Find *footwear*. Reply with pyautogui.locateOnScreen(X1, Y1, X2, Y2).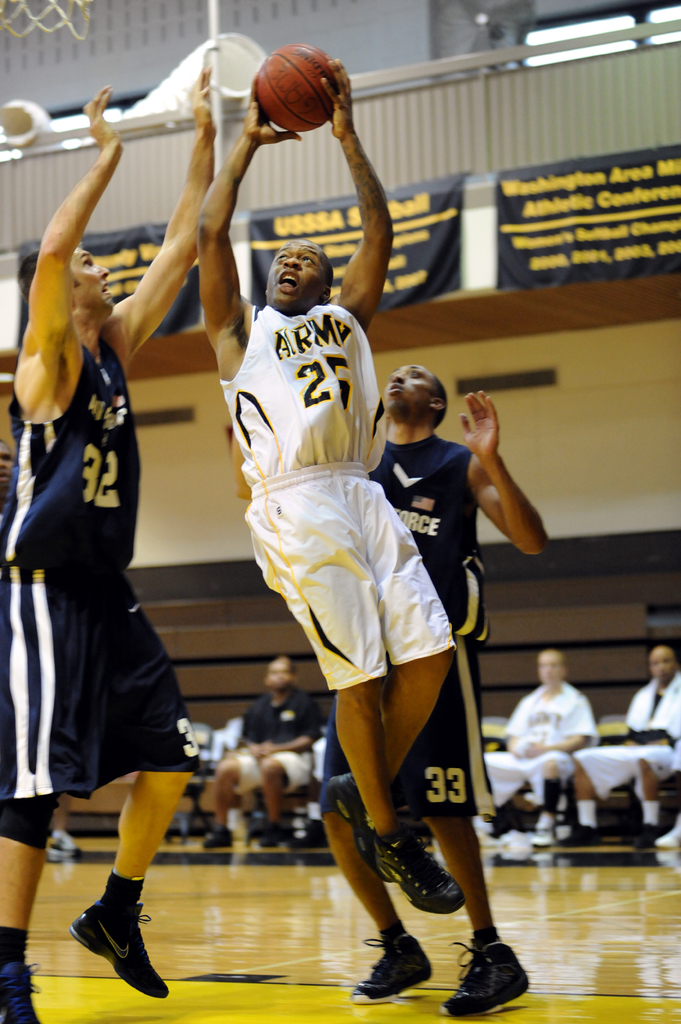
pyautogui.locateOnScreen(202, 827, 232, 851).
